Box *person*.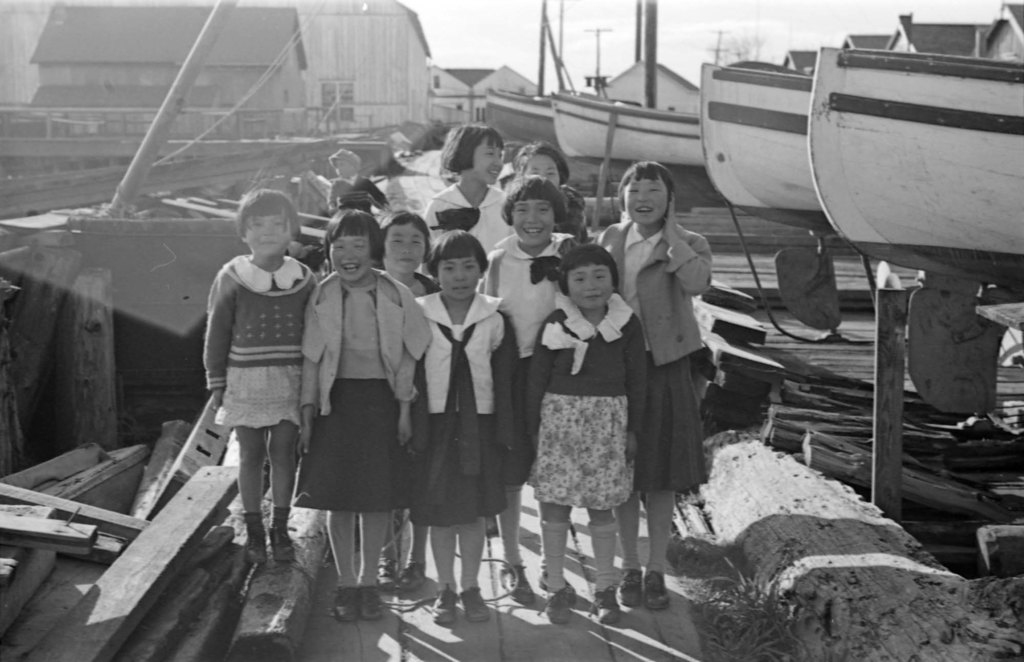
left=303, top=209, right=434, bottom=622.
